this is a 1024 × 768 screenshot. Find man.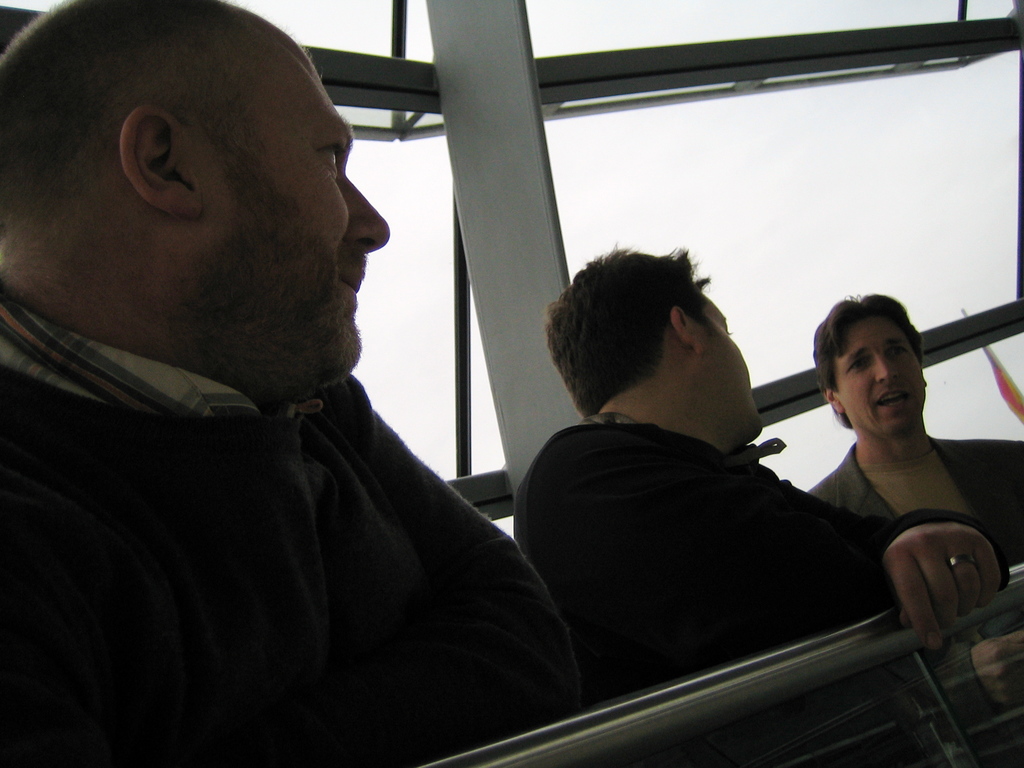
Bounding box: BBox(0, 3, 584, 765).
